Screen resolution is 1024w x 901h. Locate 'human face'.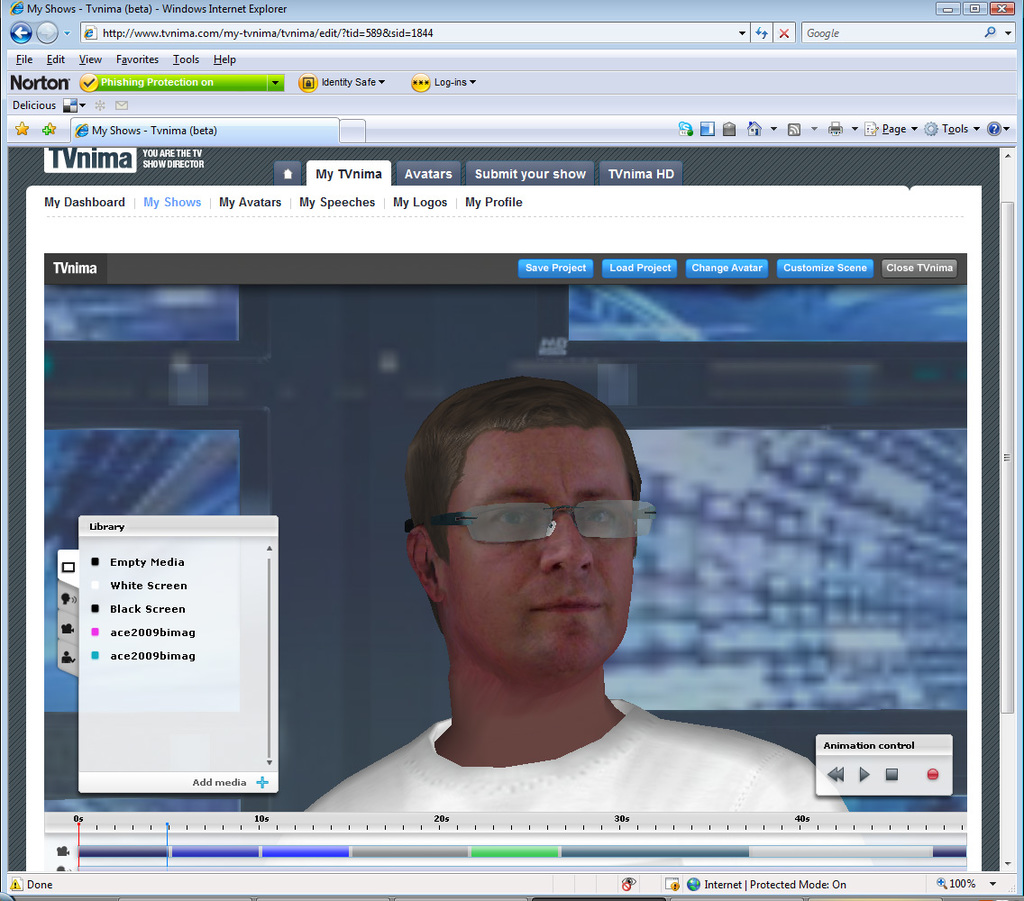
region(454, 433, 632, 666).
